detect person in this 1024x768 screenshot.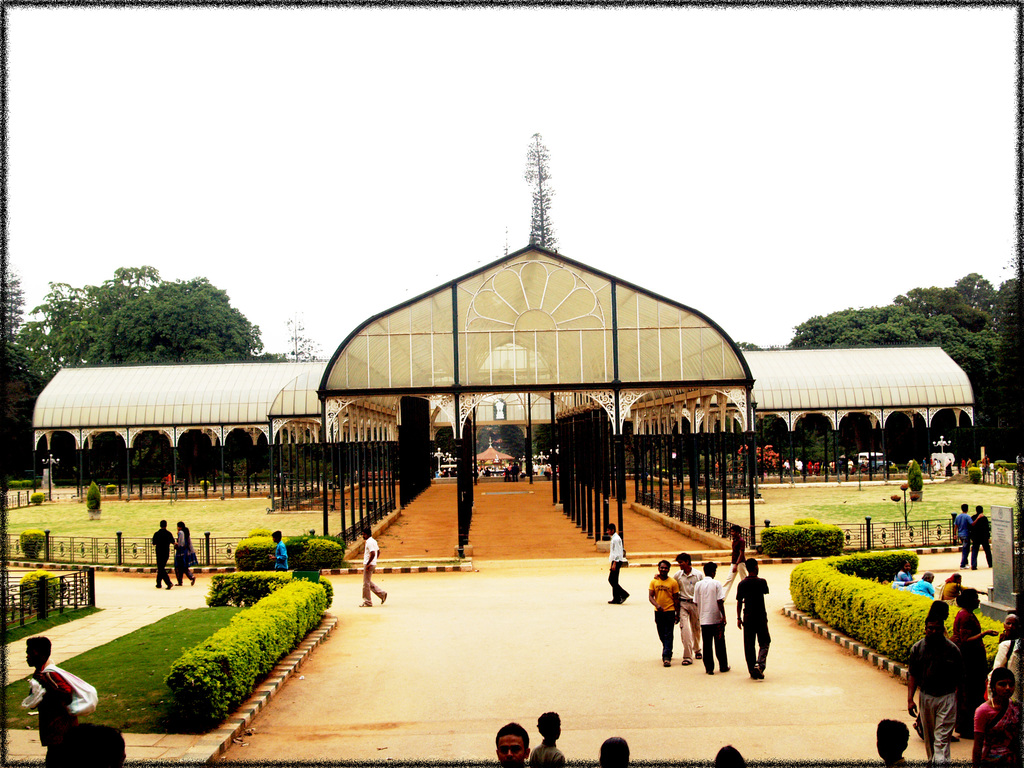
Detection: 678, 552, 700, 660.
